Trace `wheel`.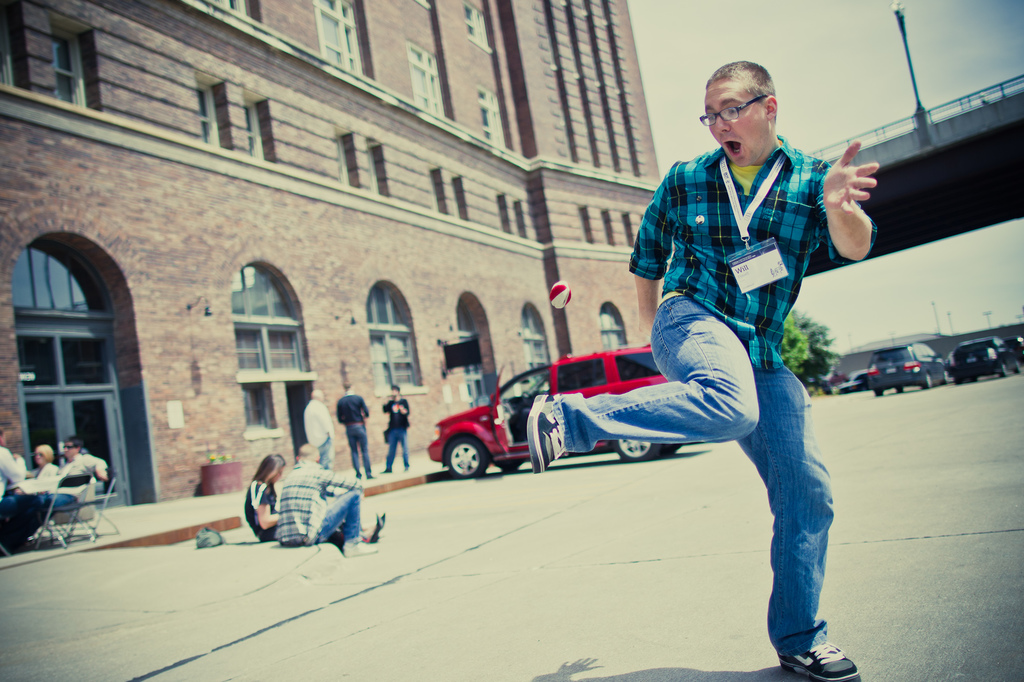
Traced to box(615, 438, 660, 463).
